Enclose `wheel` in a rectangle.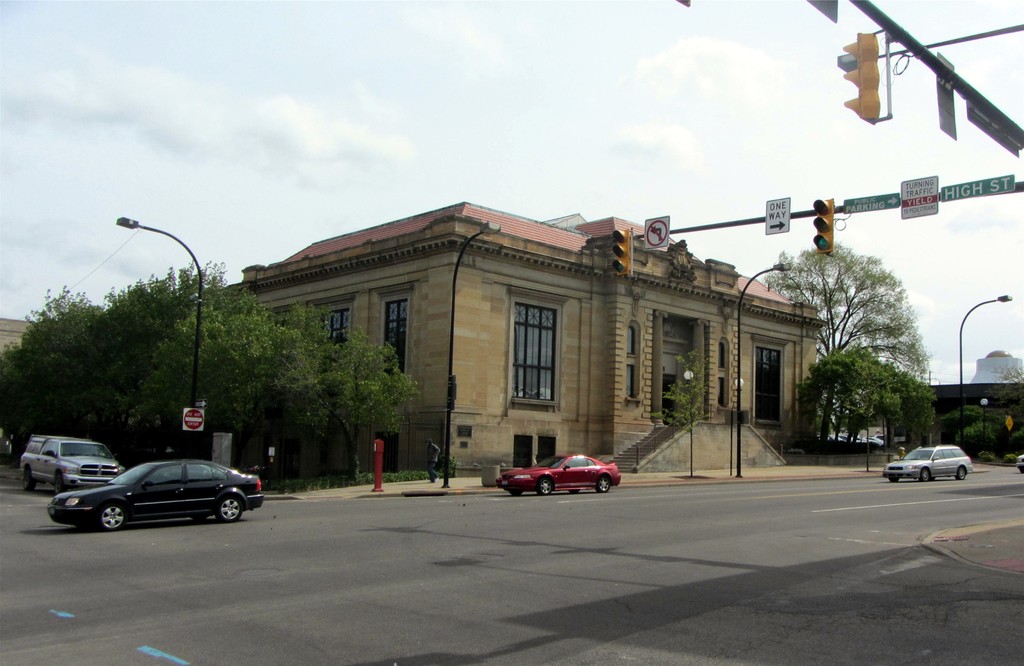
(x1=538, y1=478, x2=551, y2=498).
